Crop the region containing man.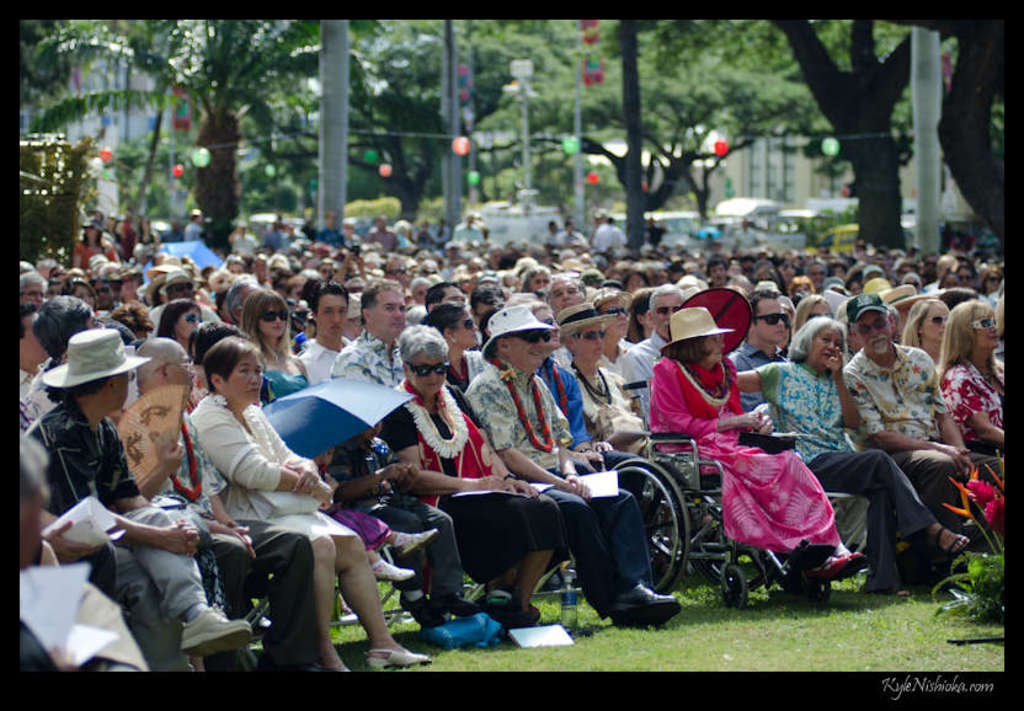
Crop region: select_region(23, 332, 254, 673).
